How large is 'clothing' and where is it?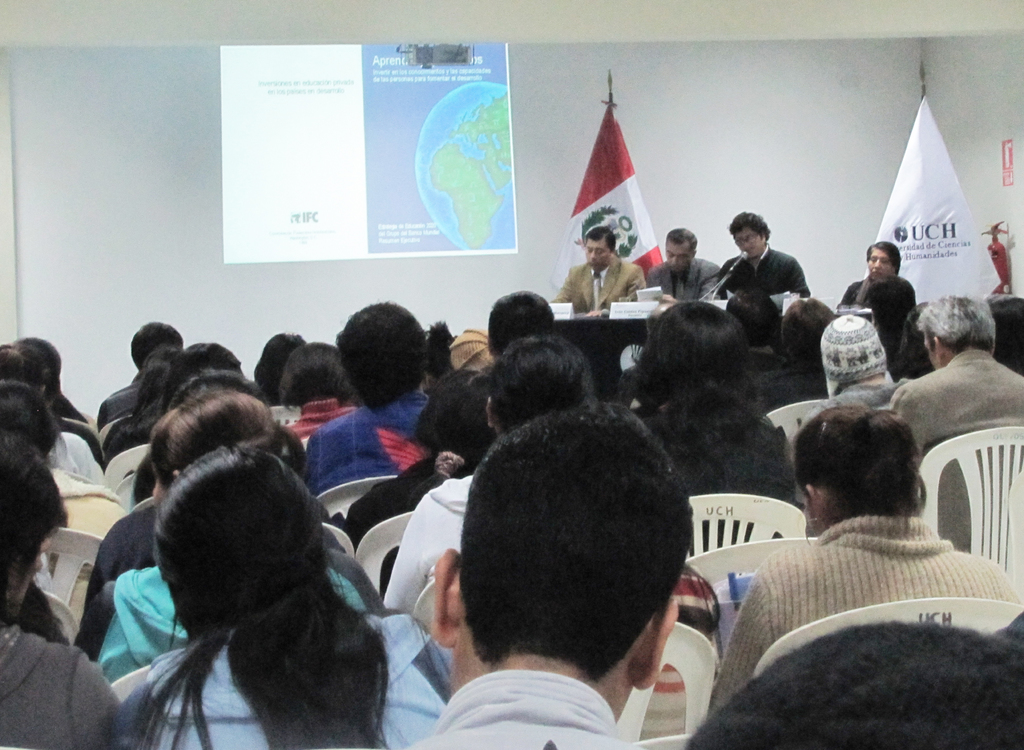
Bounding box: 555:254:650:316.
